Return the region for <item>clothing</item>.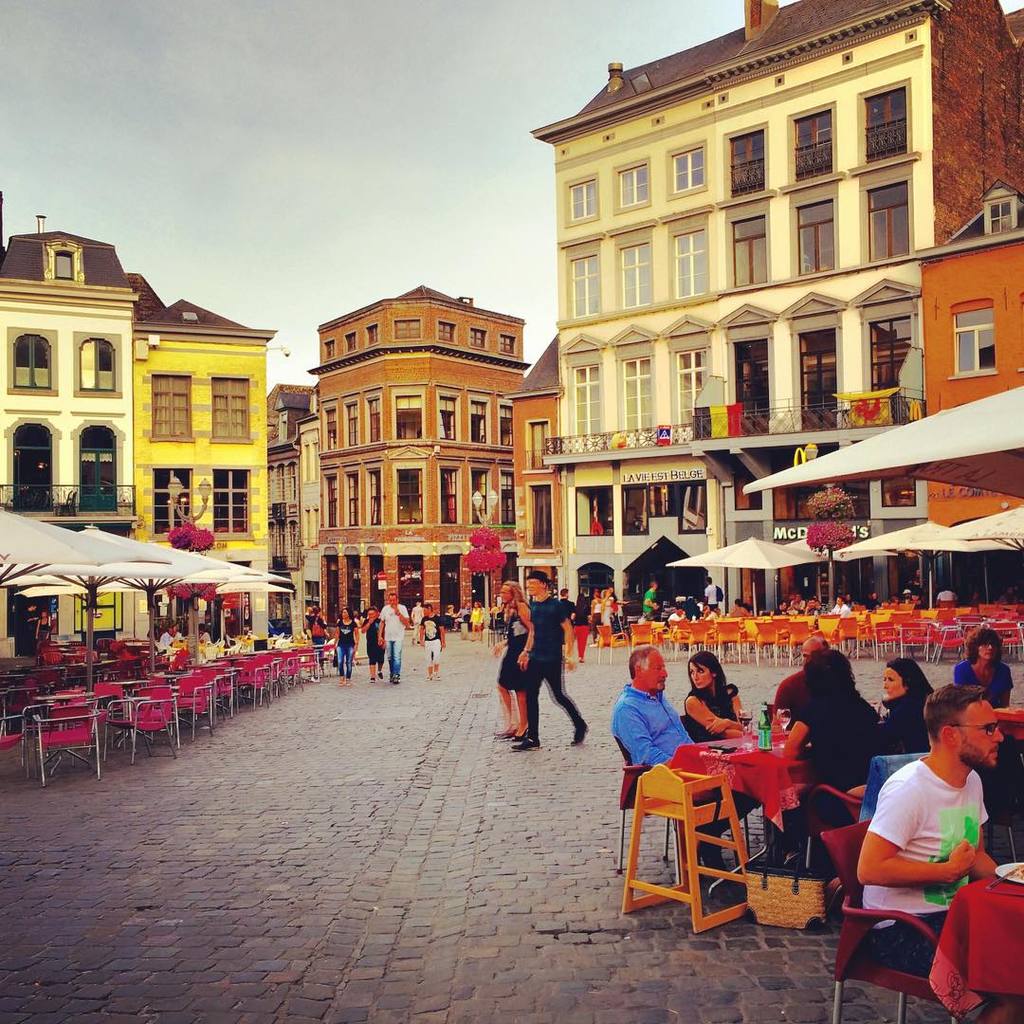
[636,591,651,615].
